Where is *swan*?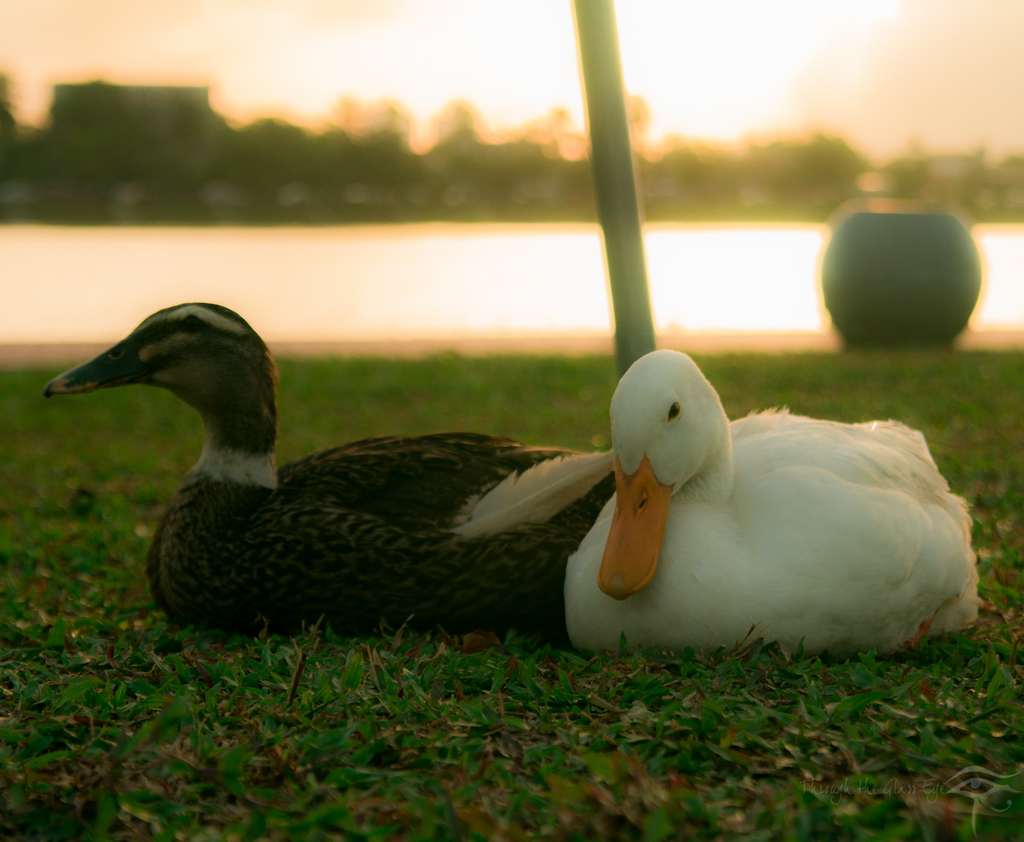
select_region(565, 351, 984, 662).
